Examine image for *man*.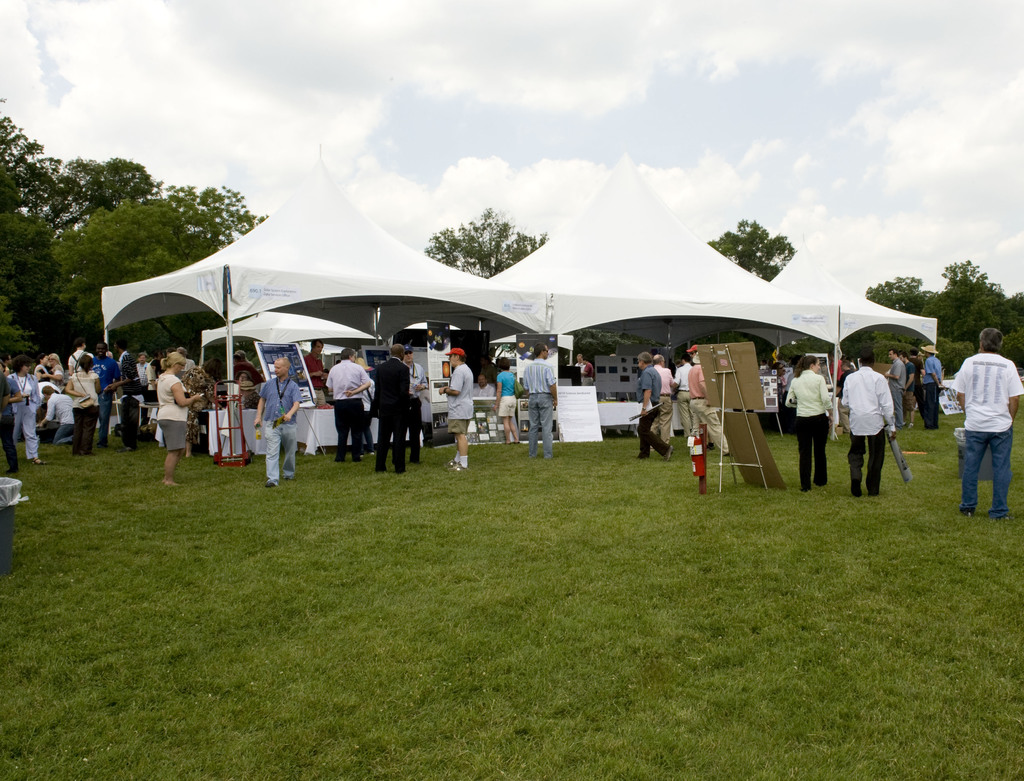
Examination result: pyautogui.locateOnScreen(398, 348, 428, 465).
